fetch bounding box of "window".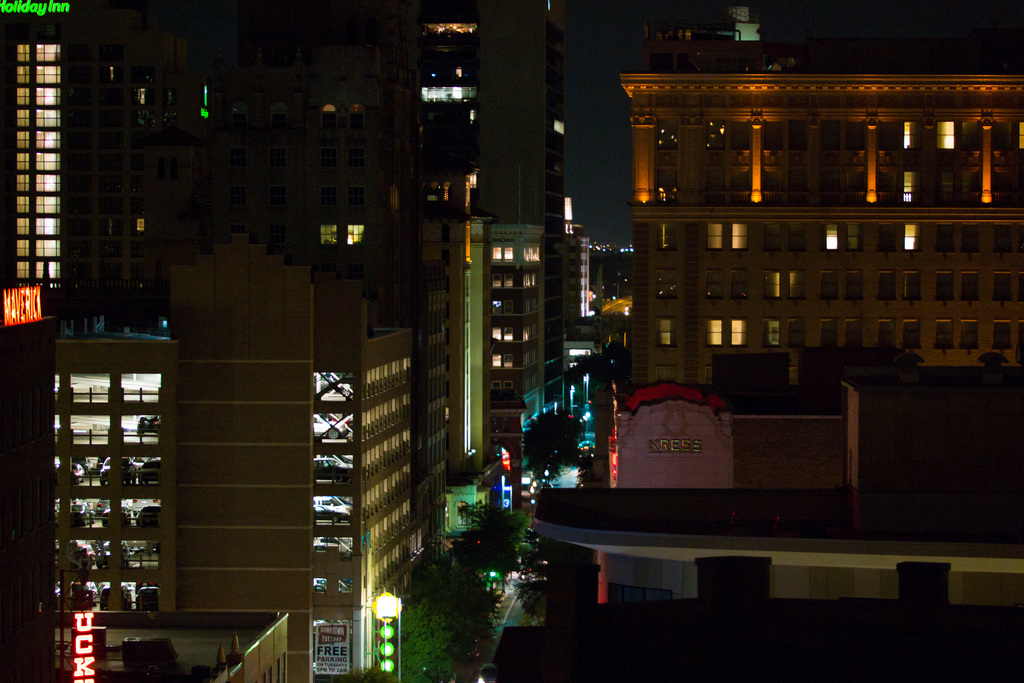
Bbox: Rect(817, 266, 863, 302).
